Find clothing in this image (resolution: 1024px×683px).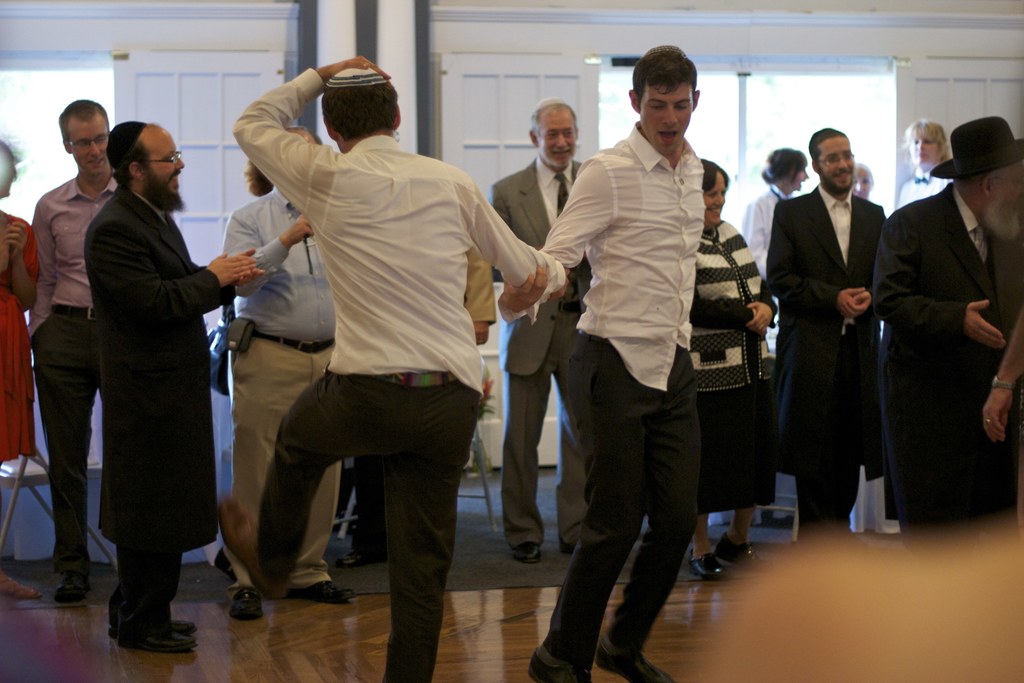
locate(529, 129, 710, 682).
